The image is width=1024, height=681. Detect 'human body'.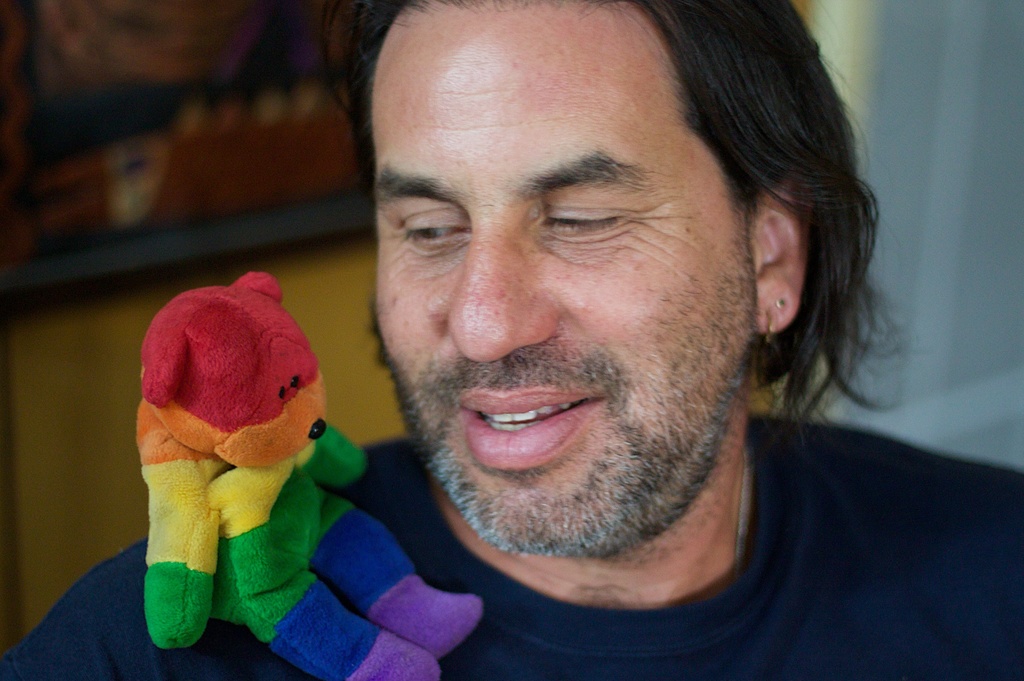
Detection: <bbox>126, 34, 992, 635</bbox>.
